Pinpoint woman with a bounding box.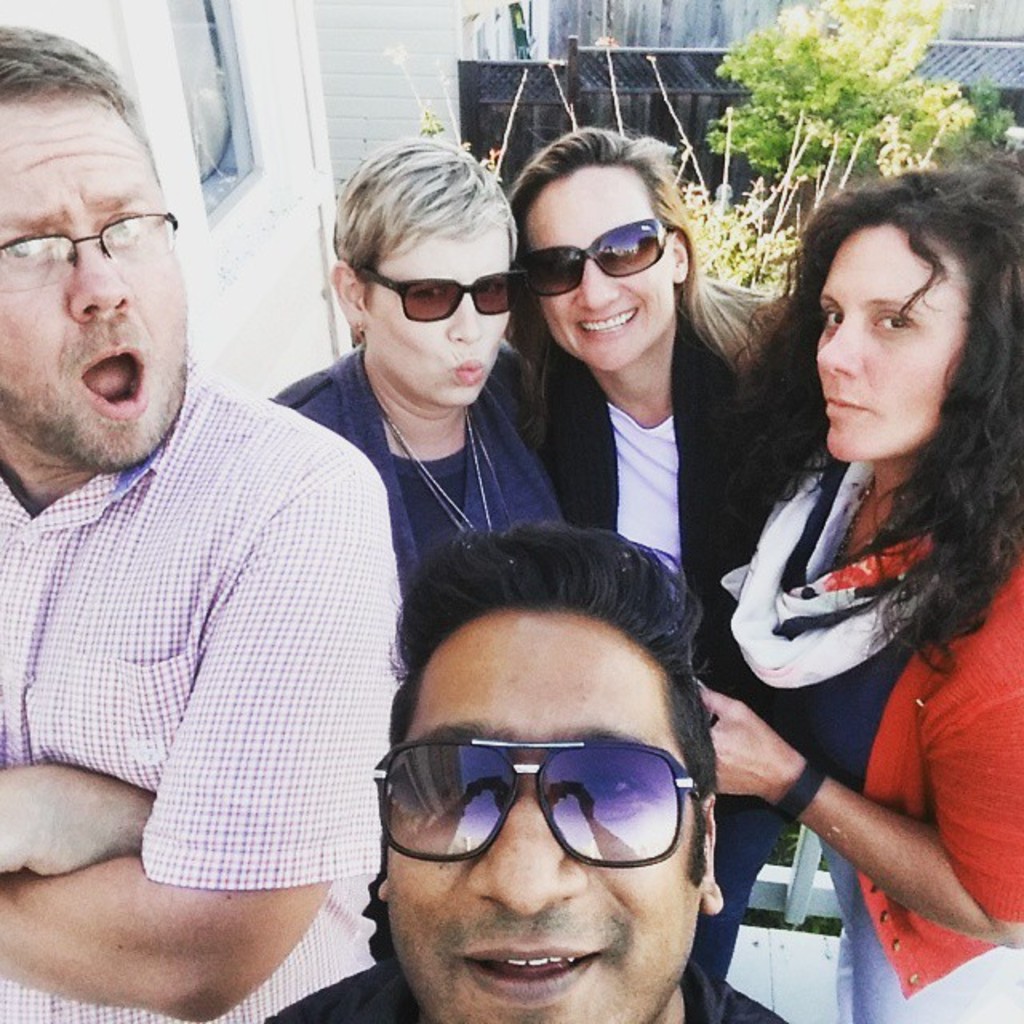
{"left": 696, "top": 141, "right": 1022, "bottom": 1016}.
